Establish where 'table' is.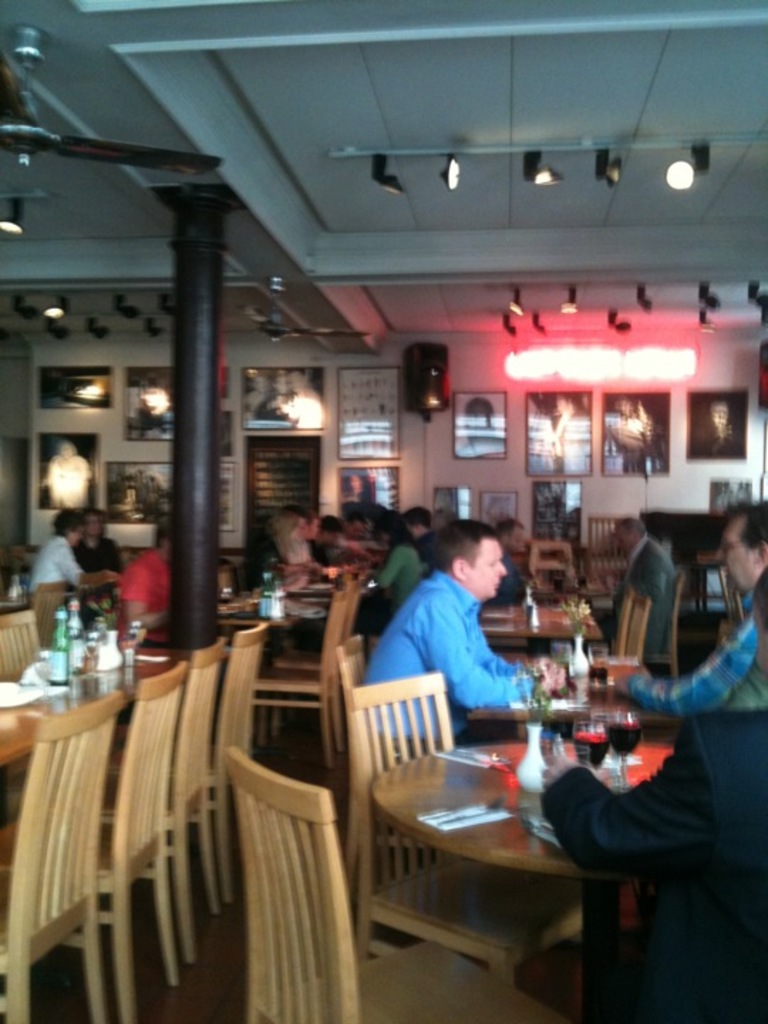
Established at select_region(218, 558, 358, 650).
